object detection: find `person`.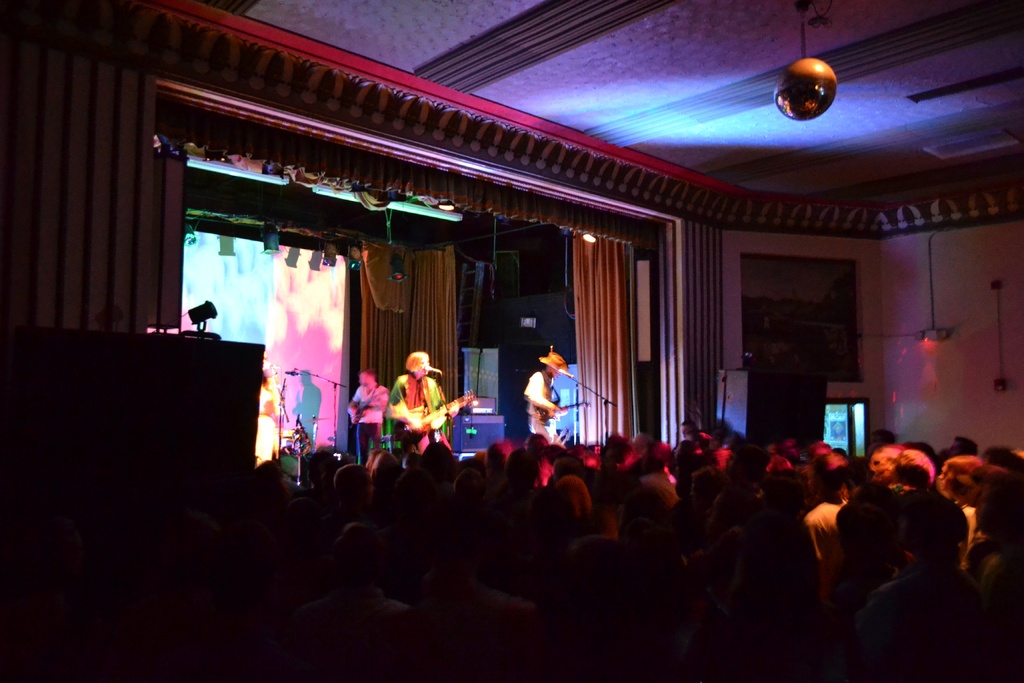
Rect(387, 350, 448, 441).
